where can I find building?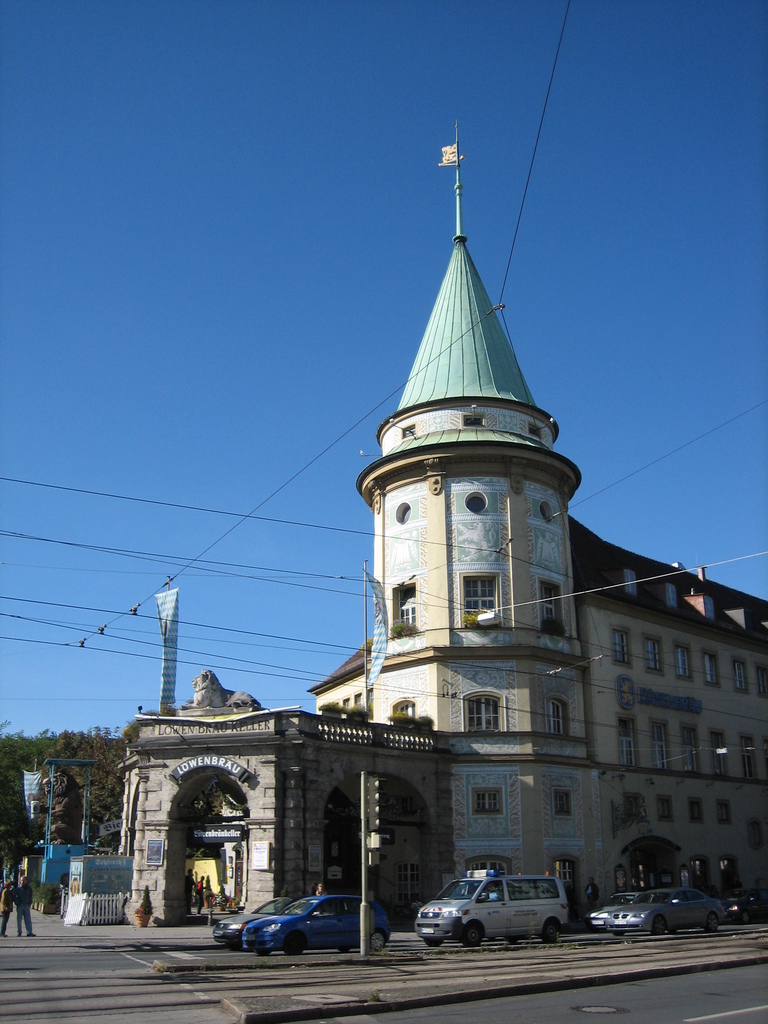
You can find it at x1=125, y1=662, x2=438, y2=917.
